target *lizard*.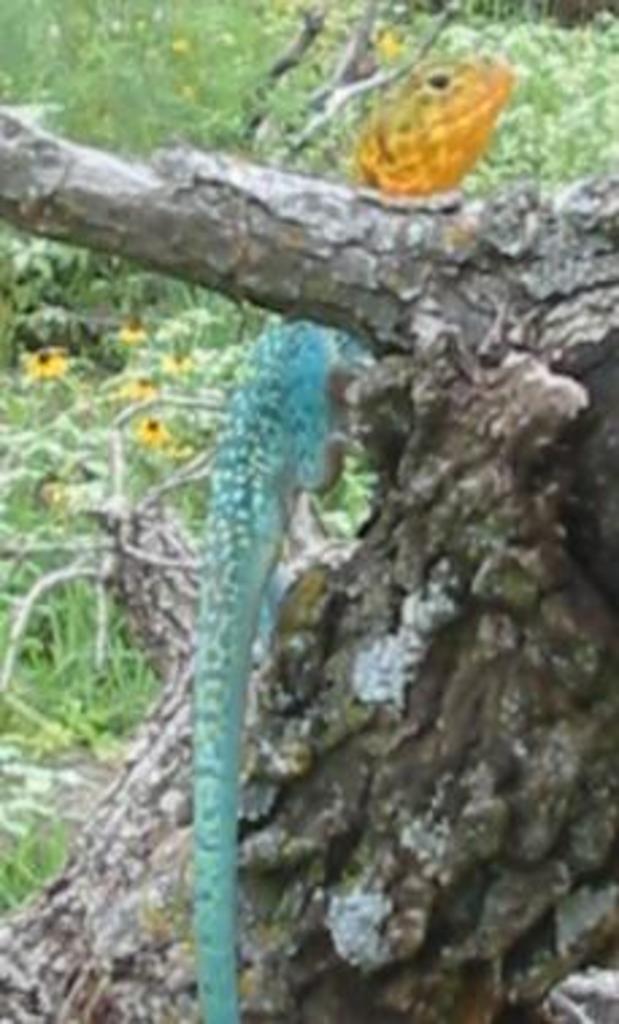
Target region: Rect(224, 65, 503, 1013).
